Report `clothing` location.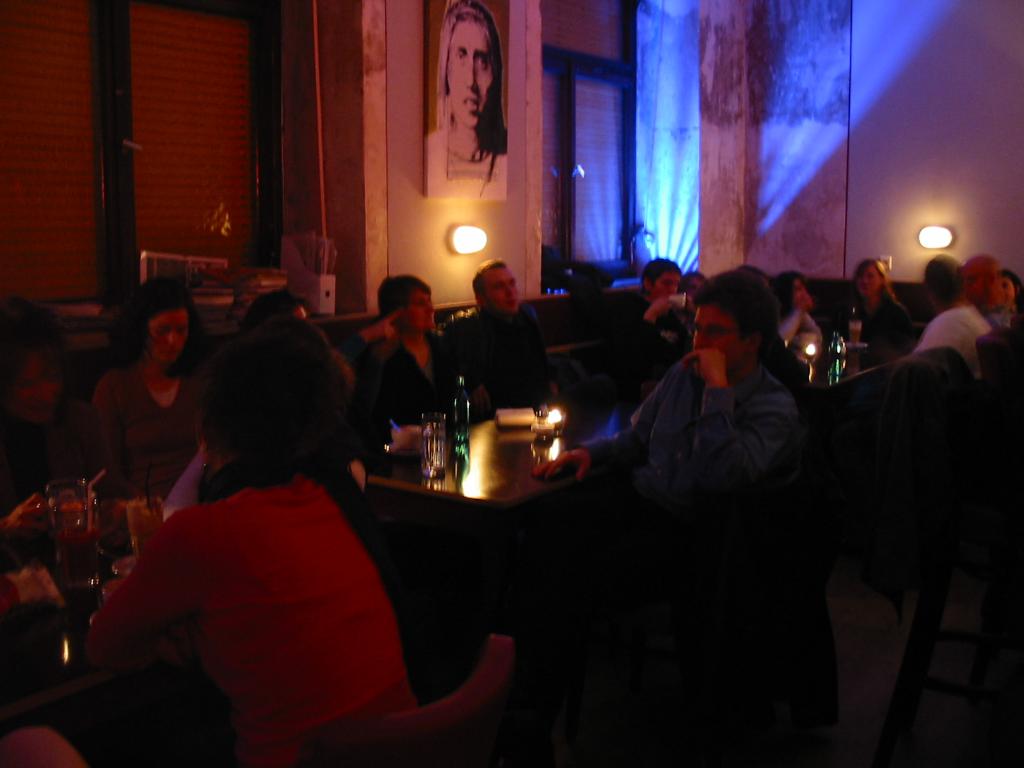
Report: [916,303,990,373].
